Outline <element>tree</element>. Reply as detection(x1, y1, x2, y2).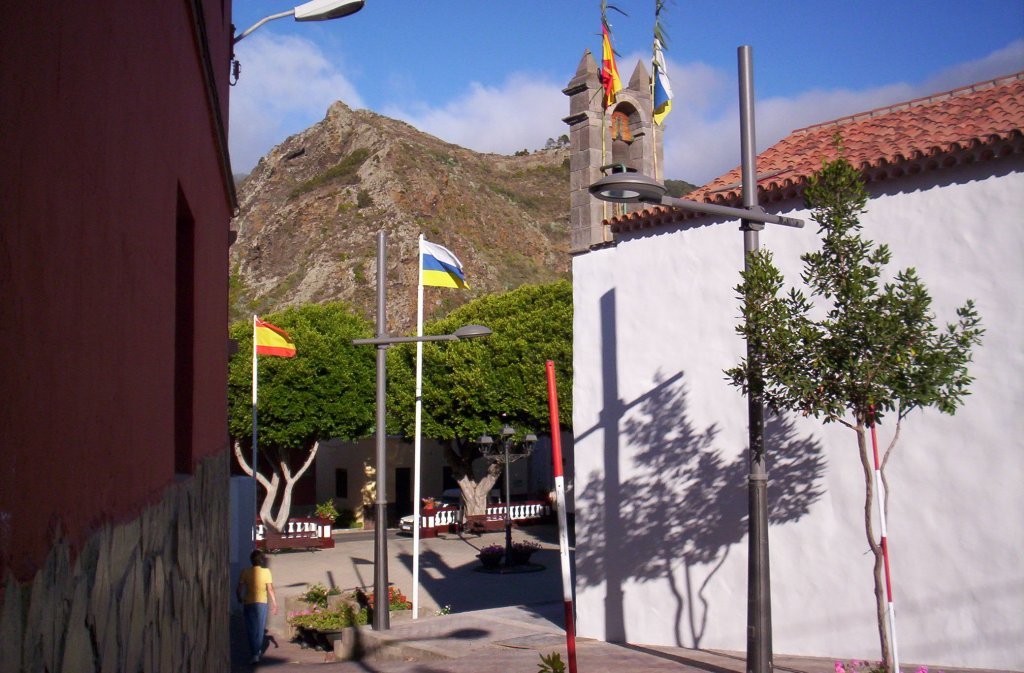
detection(381, 280, 575, 442).
